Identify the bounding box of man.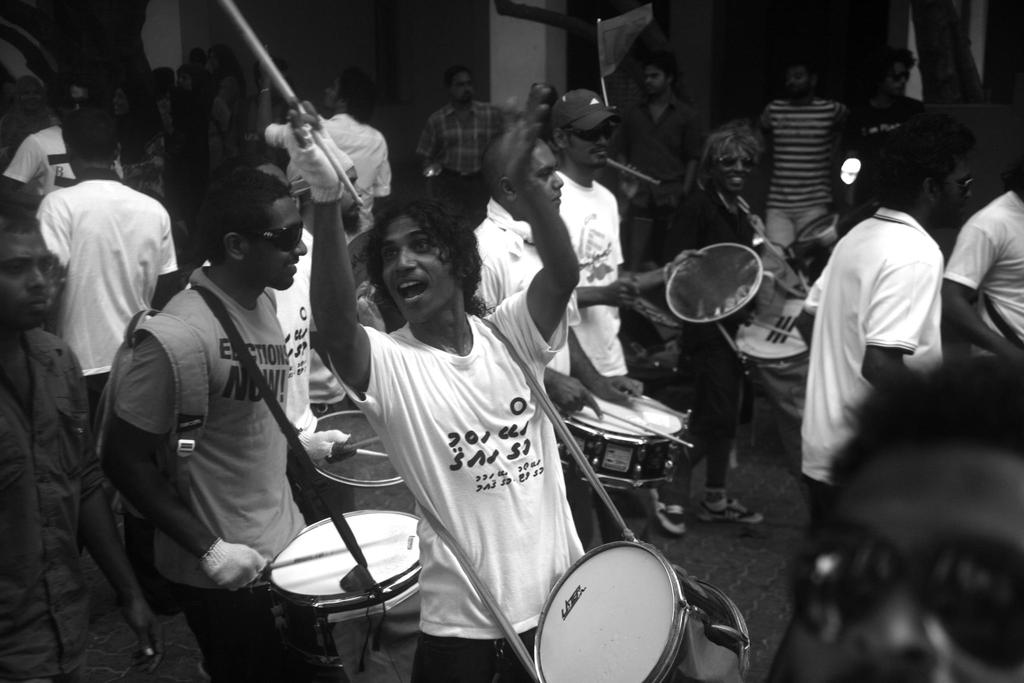
761,357,1023,682.
